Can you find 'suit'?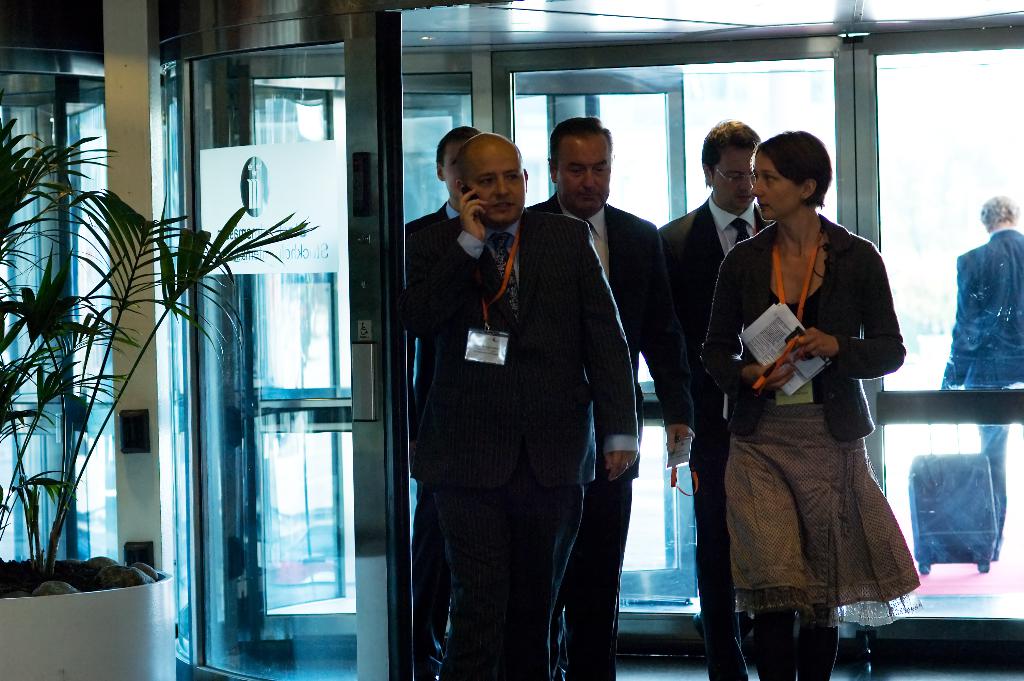
Yes, bounding box: left=655, top=195, right=799, bottom=680.
